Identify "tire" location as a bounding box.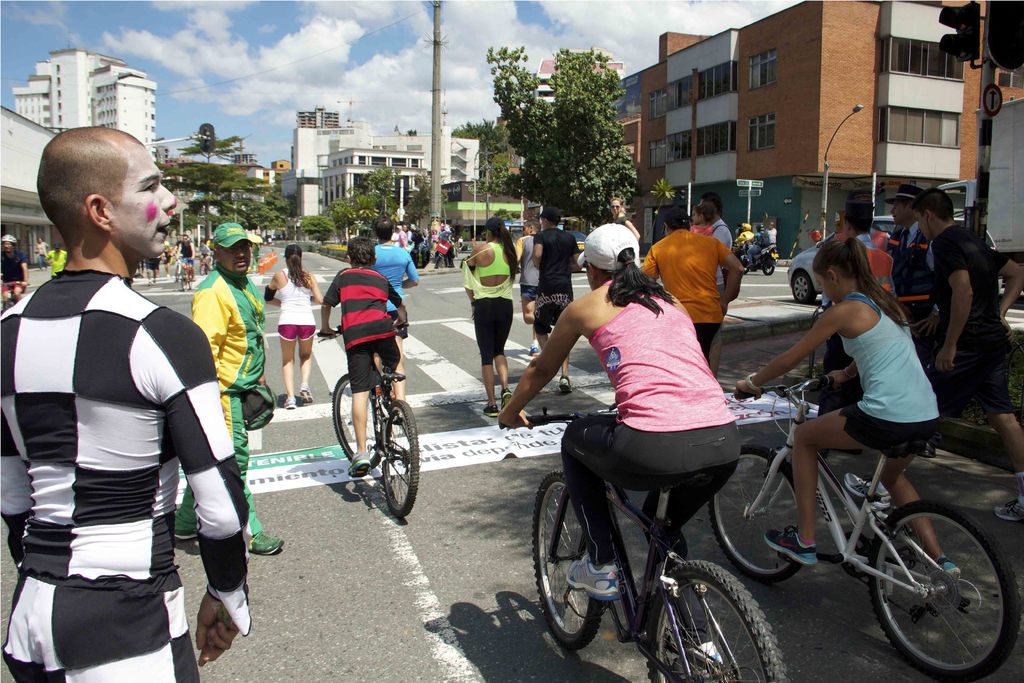
[862,509,1018,679].
